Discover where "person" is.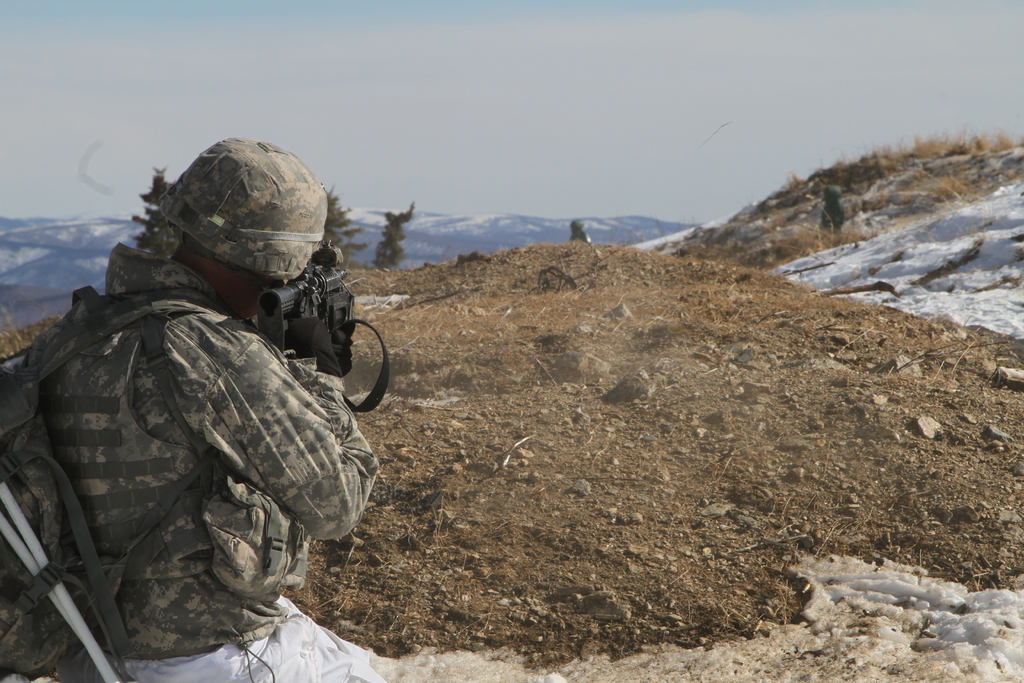
Discovered at bbox=(568, 217, 589, 240).
